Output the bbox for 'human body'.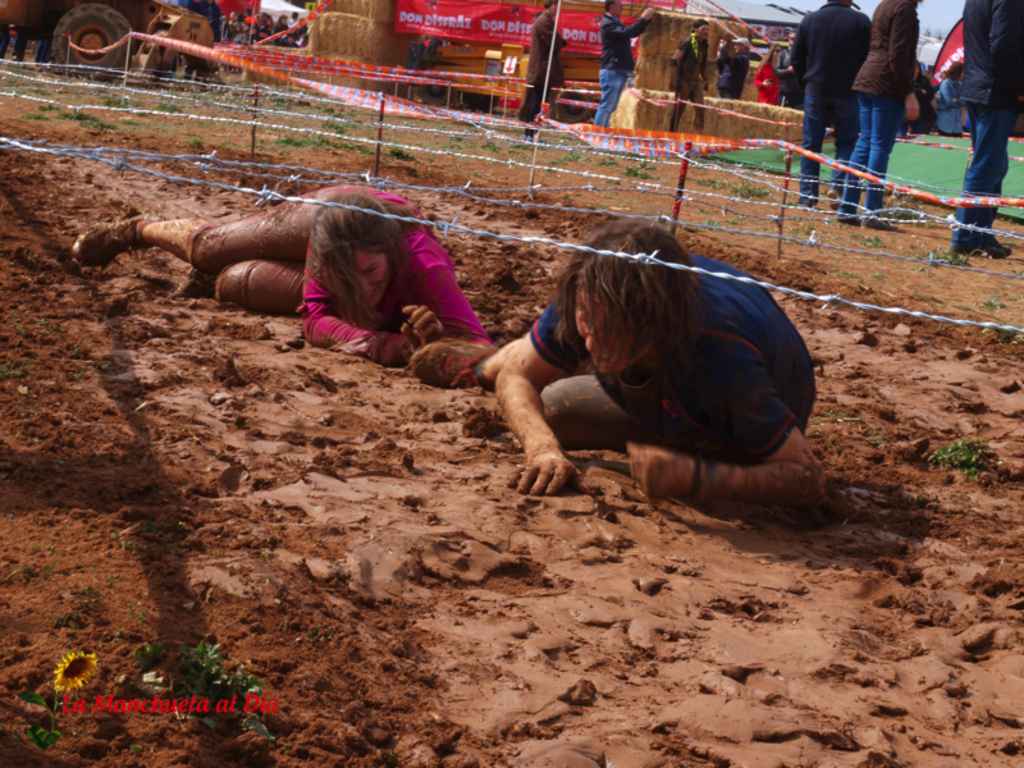
<bbox>847, 0, 915, 227</bbox>.
